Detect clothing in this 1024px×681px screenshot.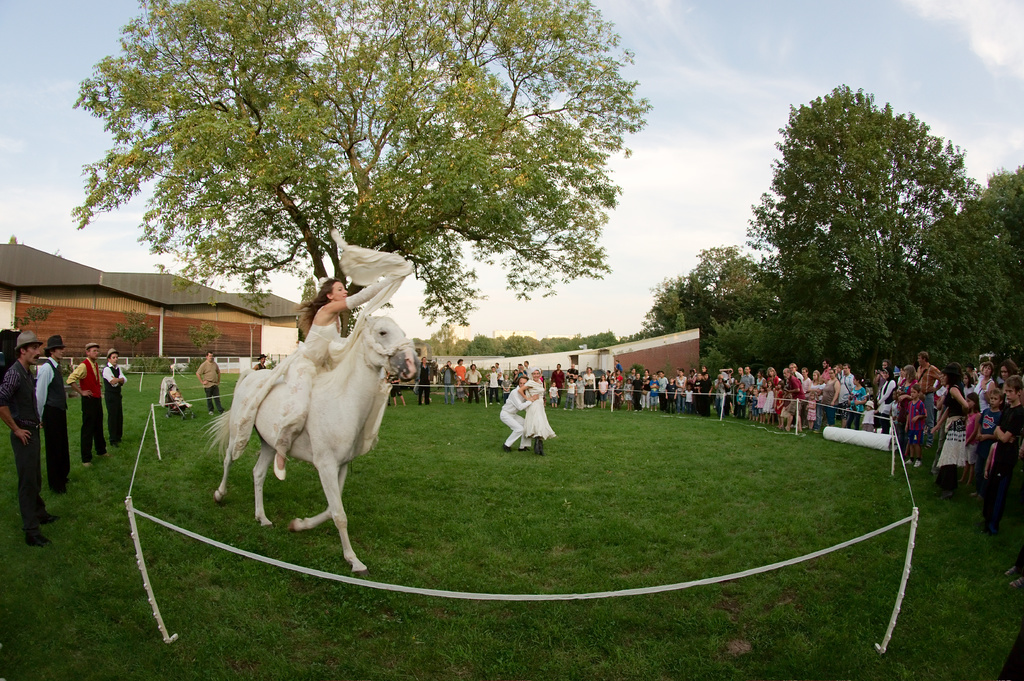
Detection: crop(516, 375, 556, 435).
